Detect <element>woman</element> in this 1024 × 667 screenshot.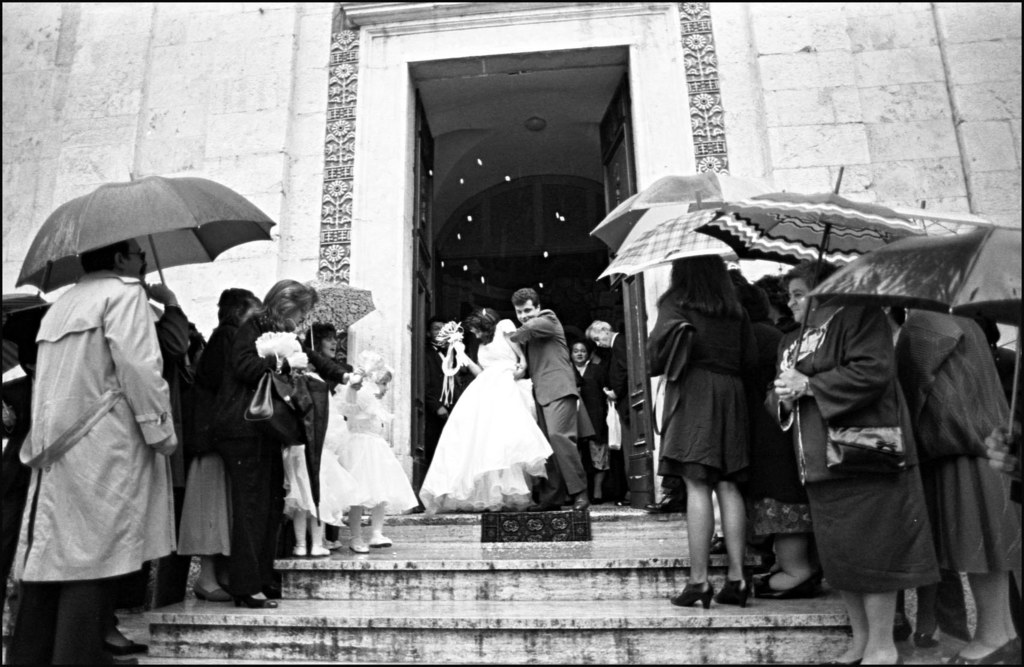
Detection: <box>568,343,612,495</box>.
